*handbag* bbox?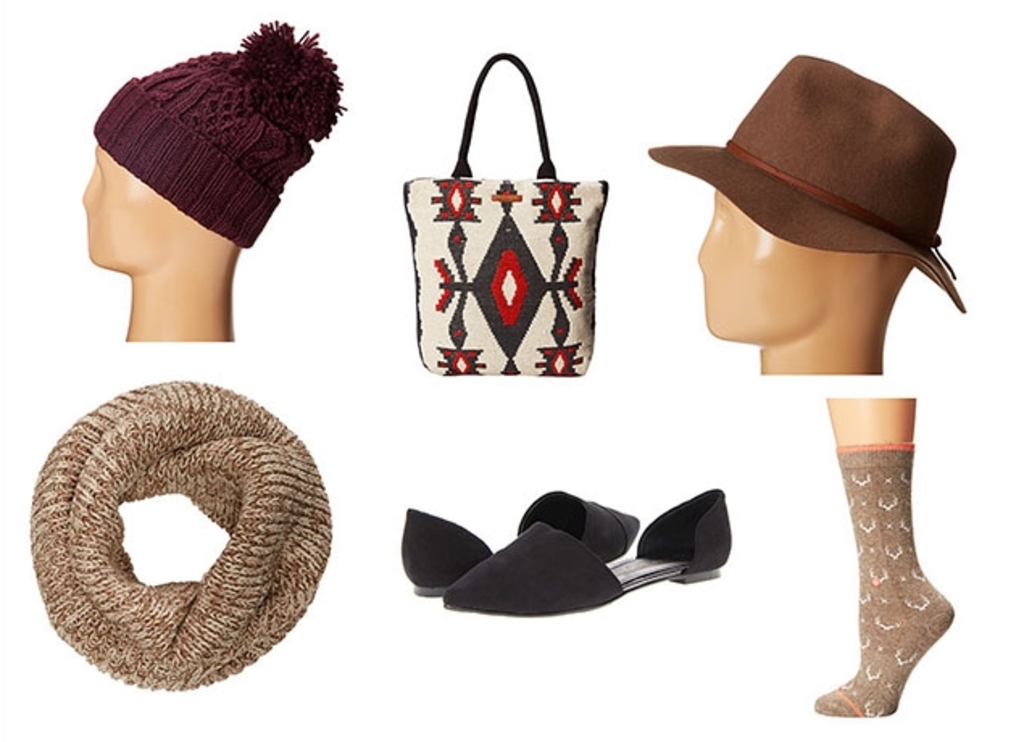
{"x1": 405, "y1": 52, "x2": 608, "y2": 376}
